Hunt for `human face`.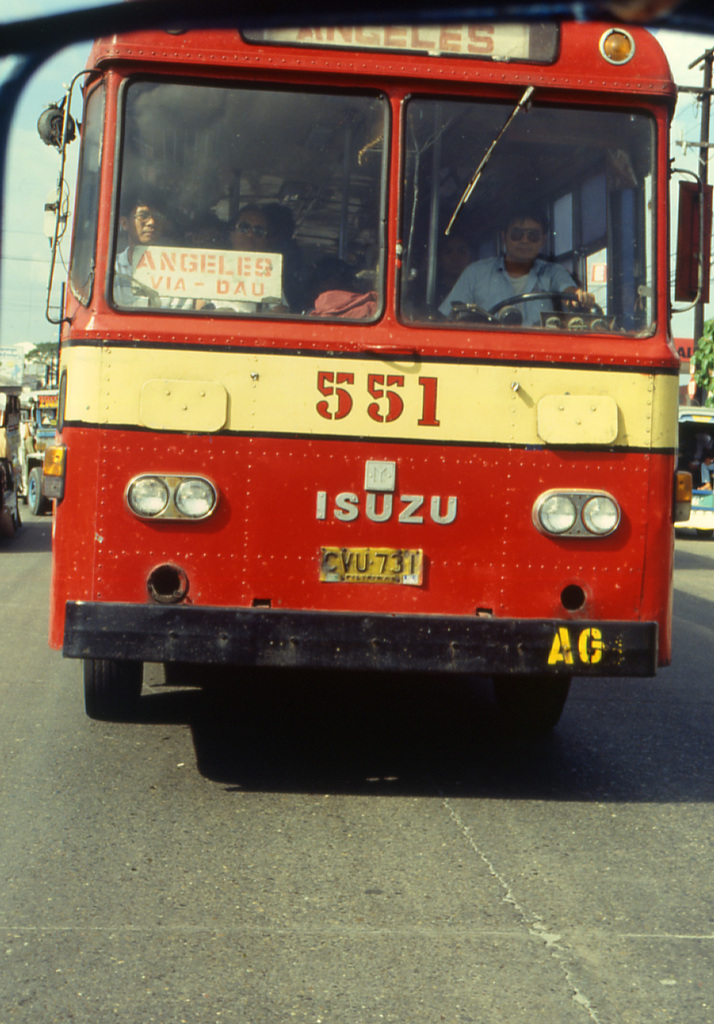
Hunted down at Rect(505, 216, 546, 263).
